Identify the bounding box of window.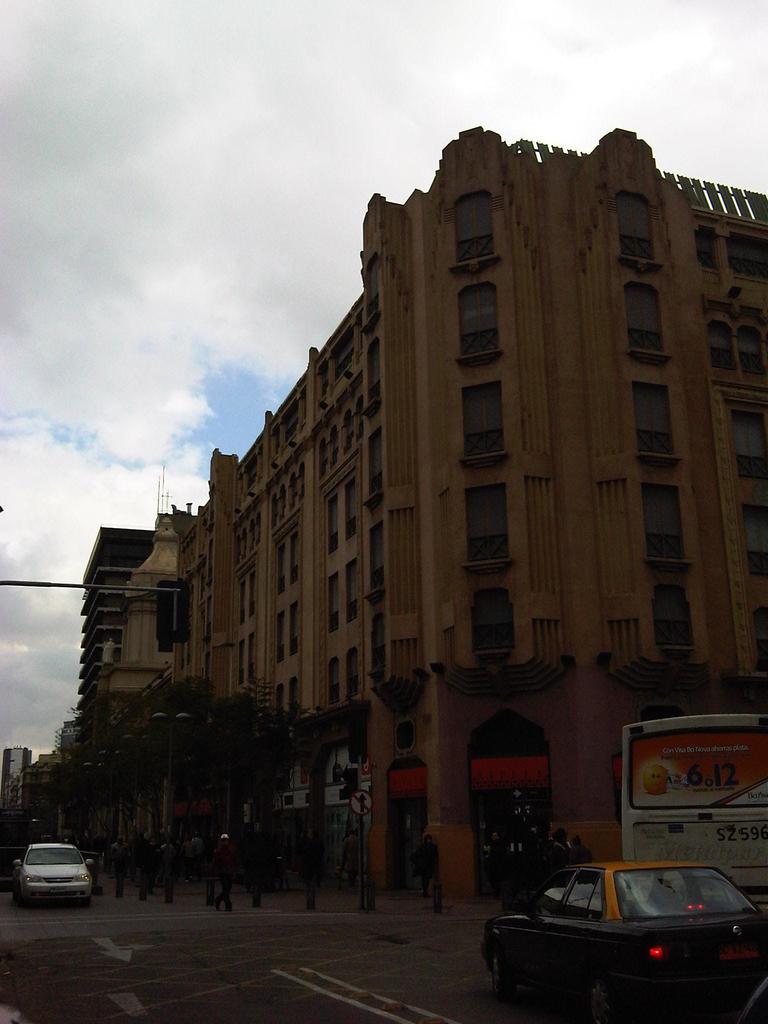
pyautogui.locateOnScreen(349, 401, 365, 437).
